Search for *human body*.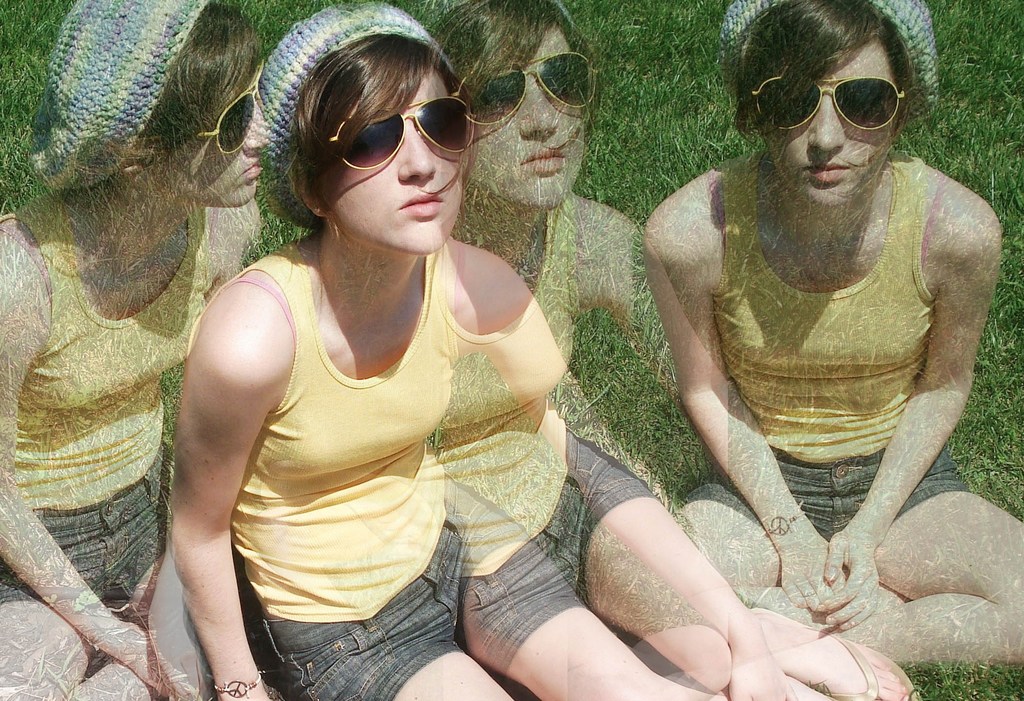
Found at [x1=145, y1=72, x2=579, y2=674].
